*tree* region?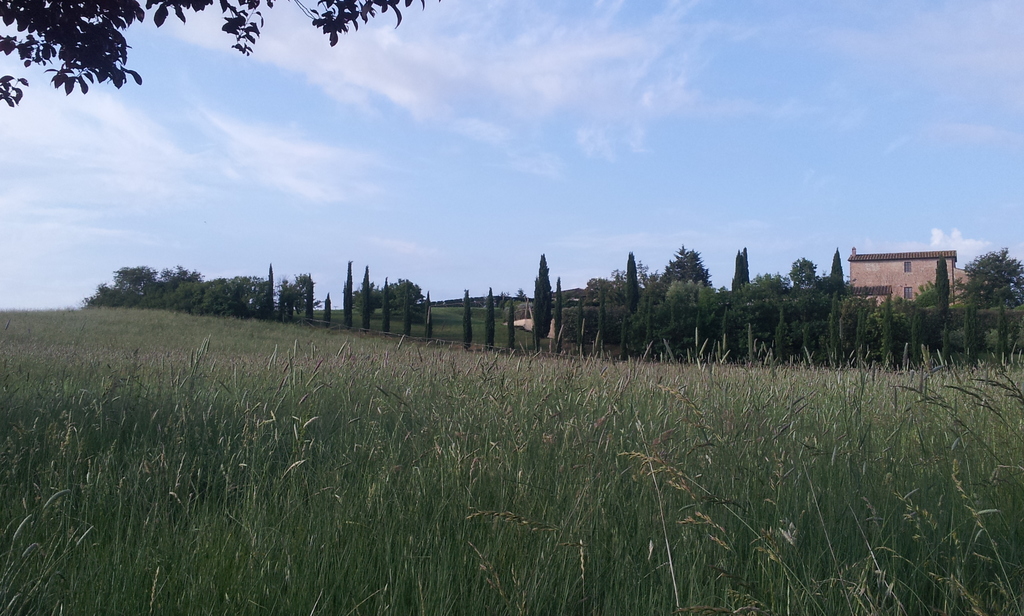
x1=334 y1=254 x2=351 y2=333
